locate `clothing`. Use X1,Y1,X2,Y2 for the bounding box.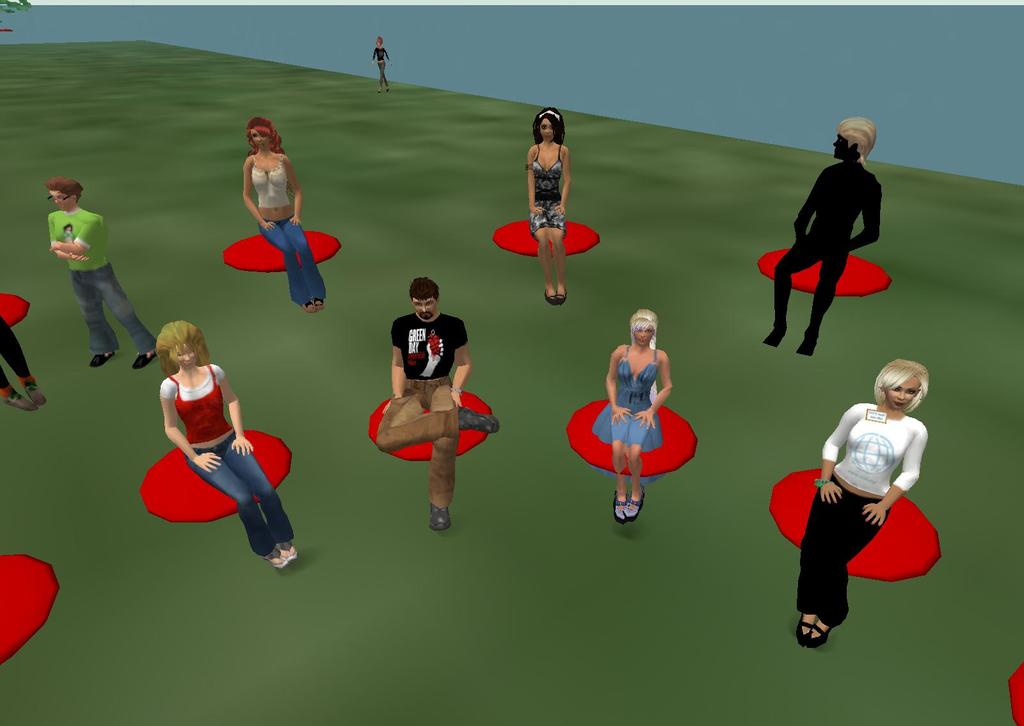
524,143,563,236.
